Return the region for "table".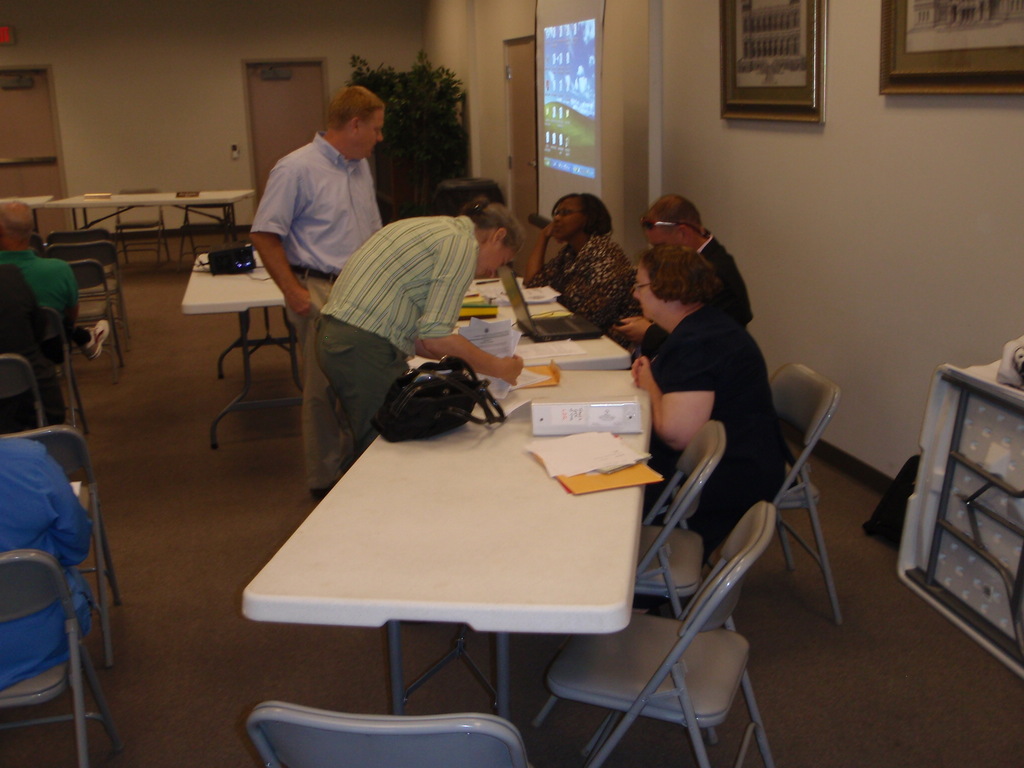
crop(40, 175, 266, 276).
